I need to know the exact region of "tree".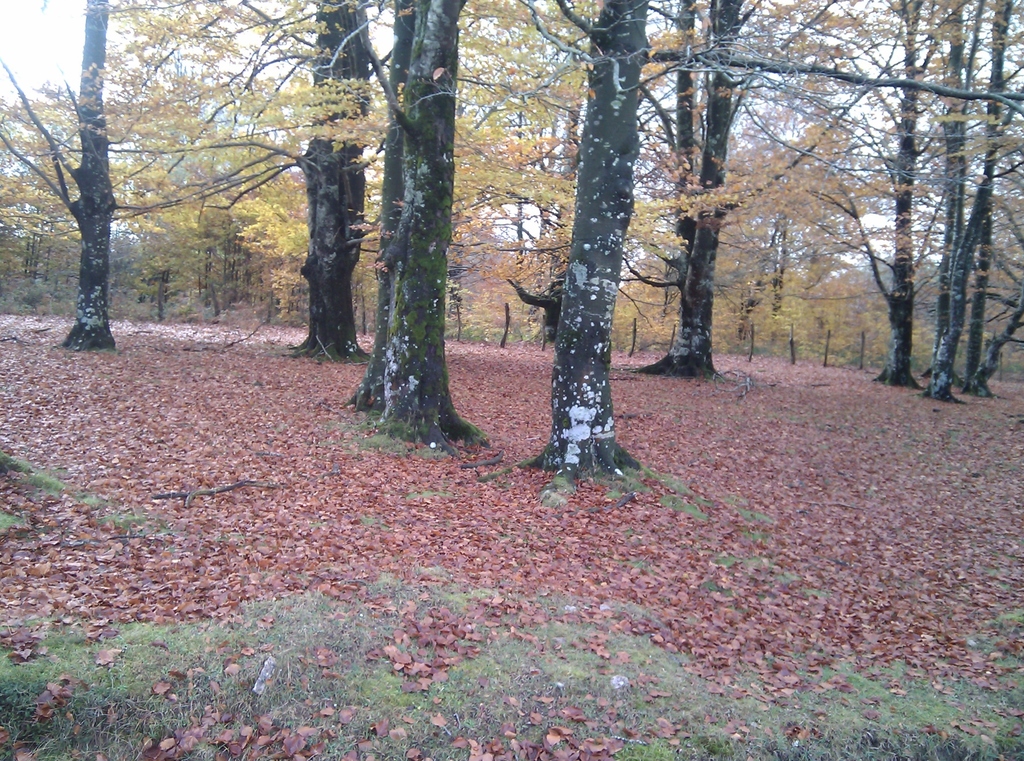
Region: 379,0,474,454.
